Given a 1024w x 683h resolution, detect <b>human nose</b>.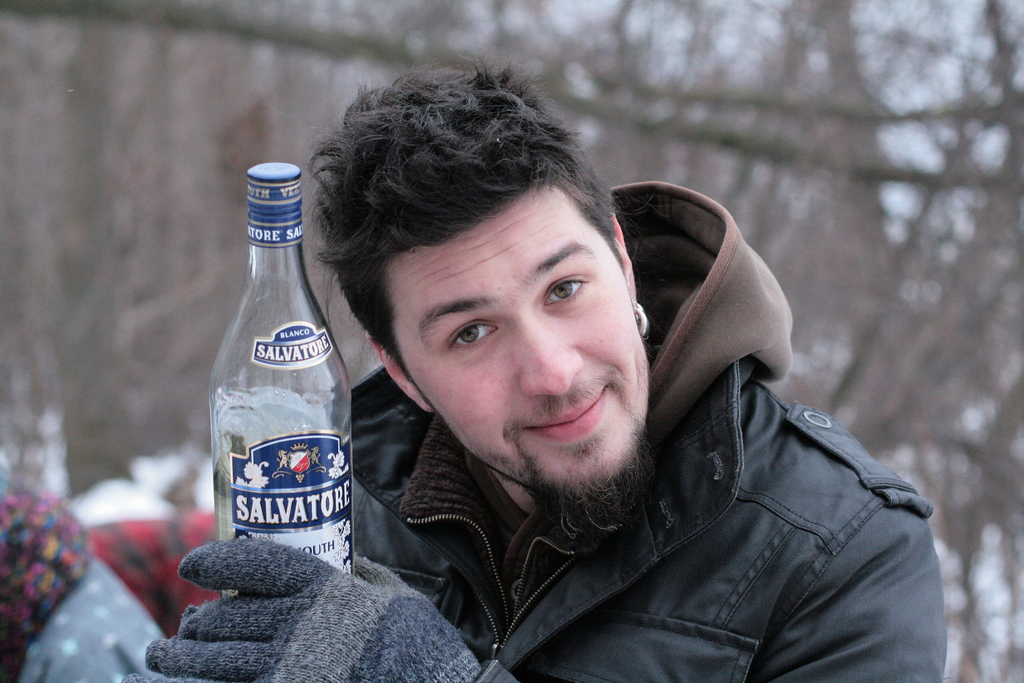
(x1=519, y1=325, x2=580, y2=397).
